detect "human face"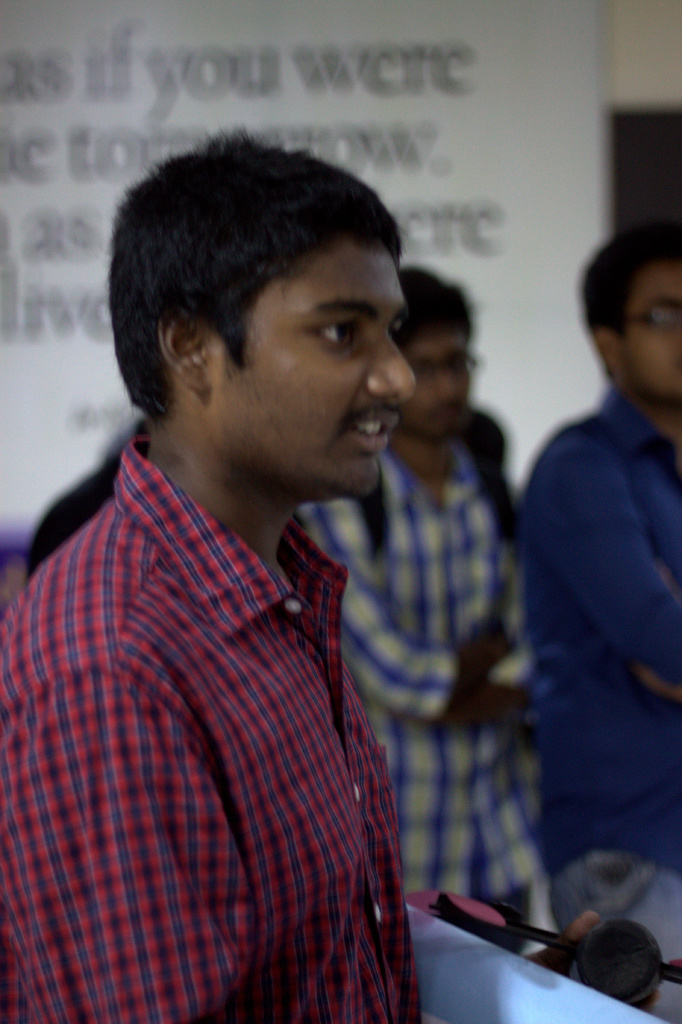
{"left": 410, "top": 330, "right": 484, "bottom": 442}
